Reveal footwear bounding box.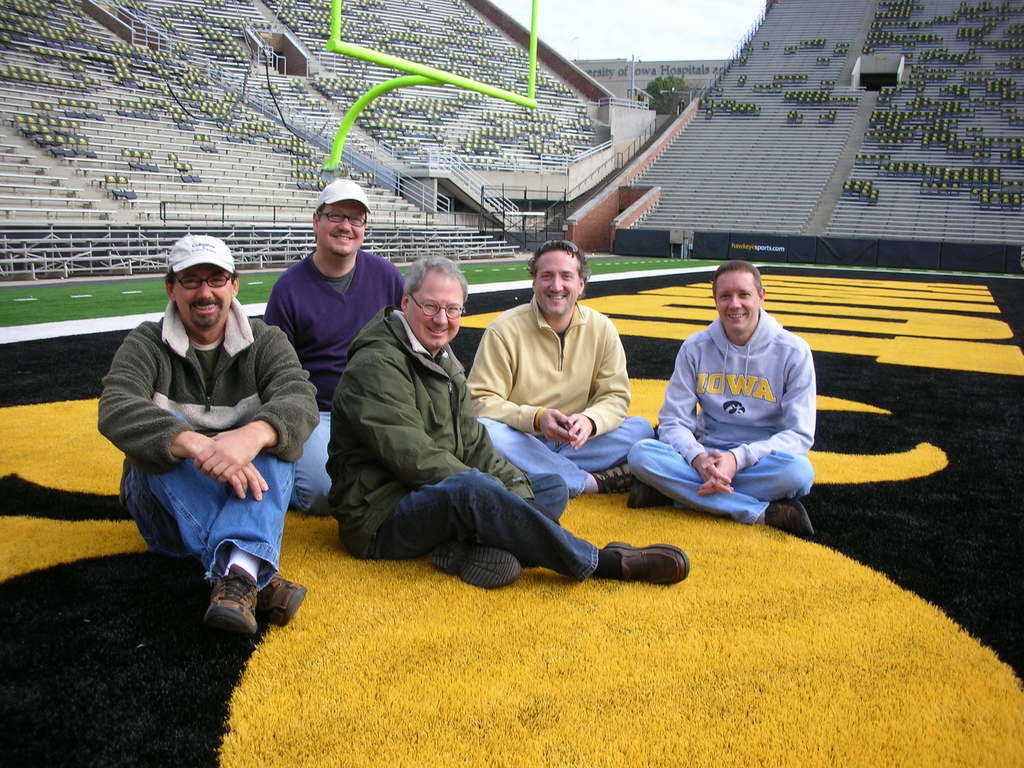
Revealed: [207, 559, 256, 640].
